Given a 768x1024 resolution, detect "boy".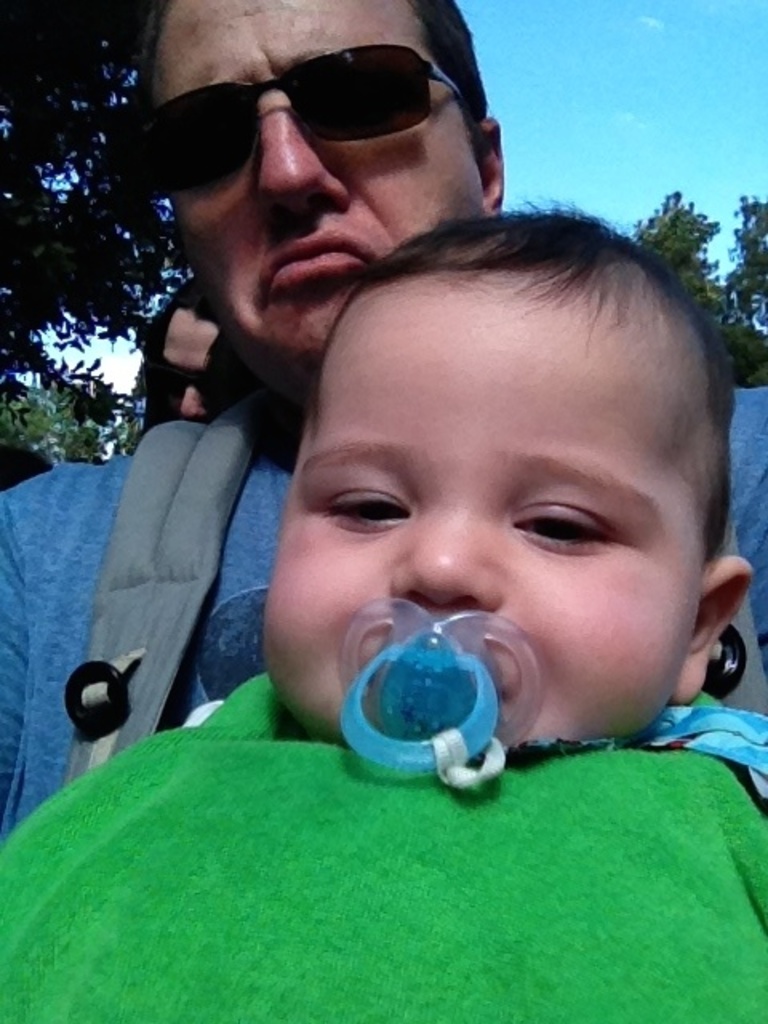
0,184,766,1021.
